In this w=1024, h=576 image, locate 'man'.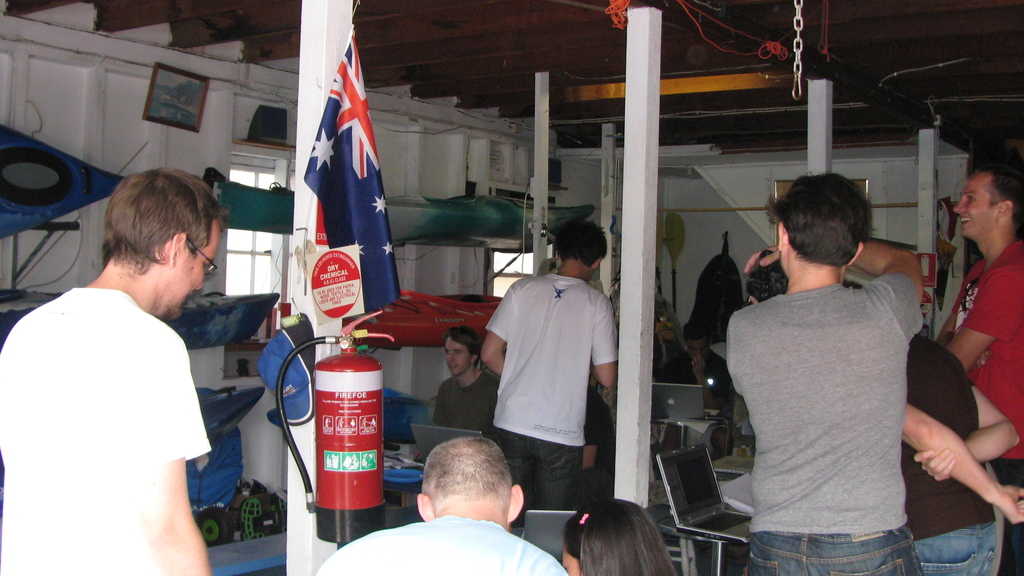
Bounding box: box(726, 168, 925, 575).
